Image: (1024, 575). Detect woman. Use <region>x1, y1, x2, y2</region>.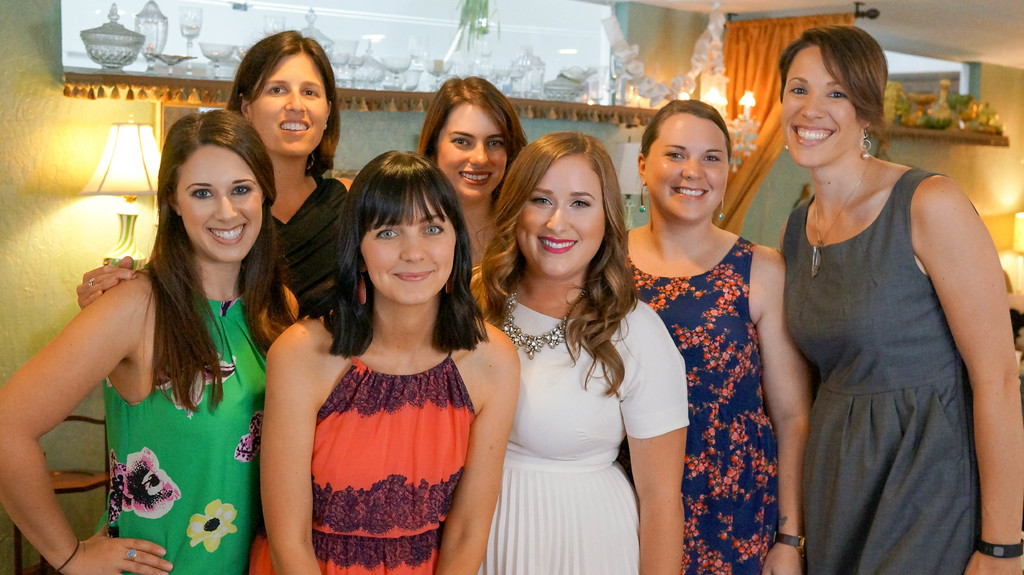
<region>598, 95, 819, 574</region>.
